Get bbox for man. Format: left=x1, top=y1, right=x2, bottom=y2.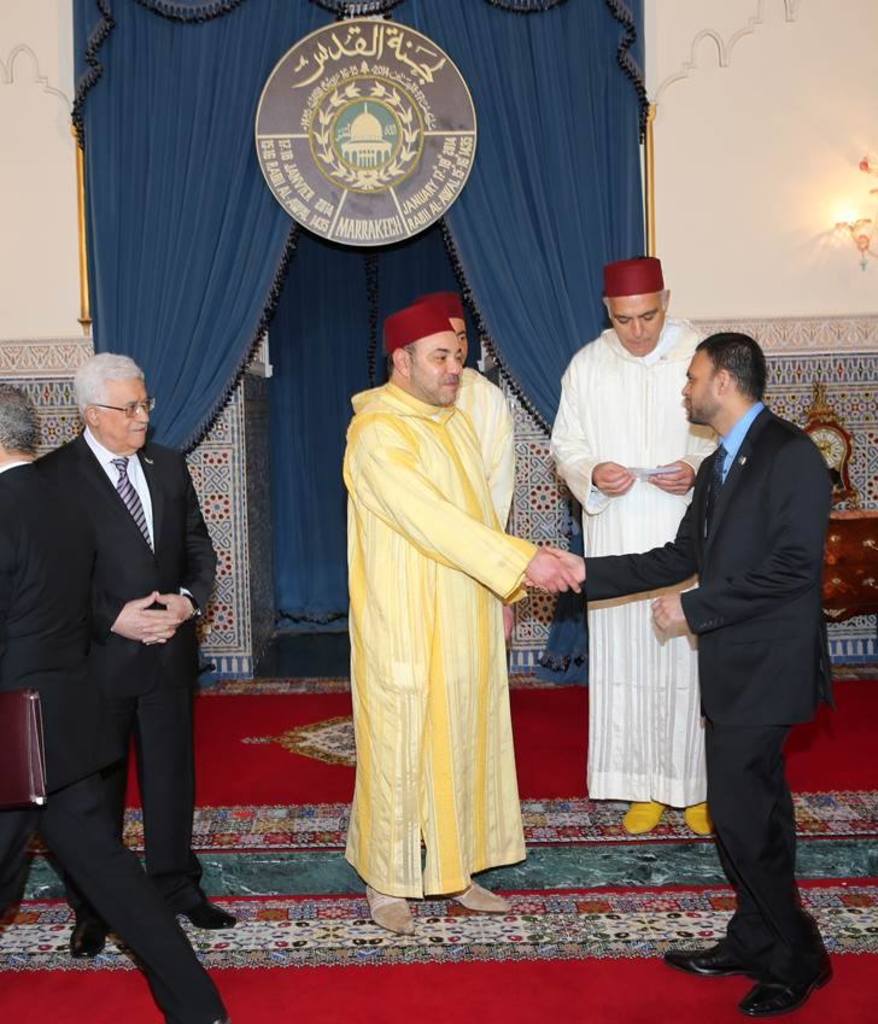
left=340, top=296, right=586, bottom=930.
